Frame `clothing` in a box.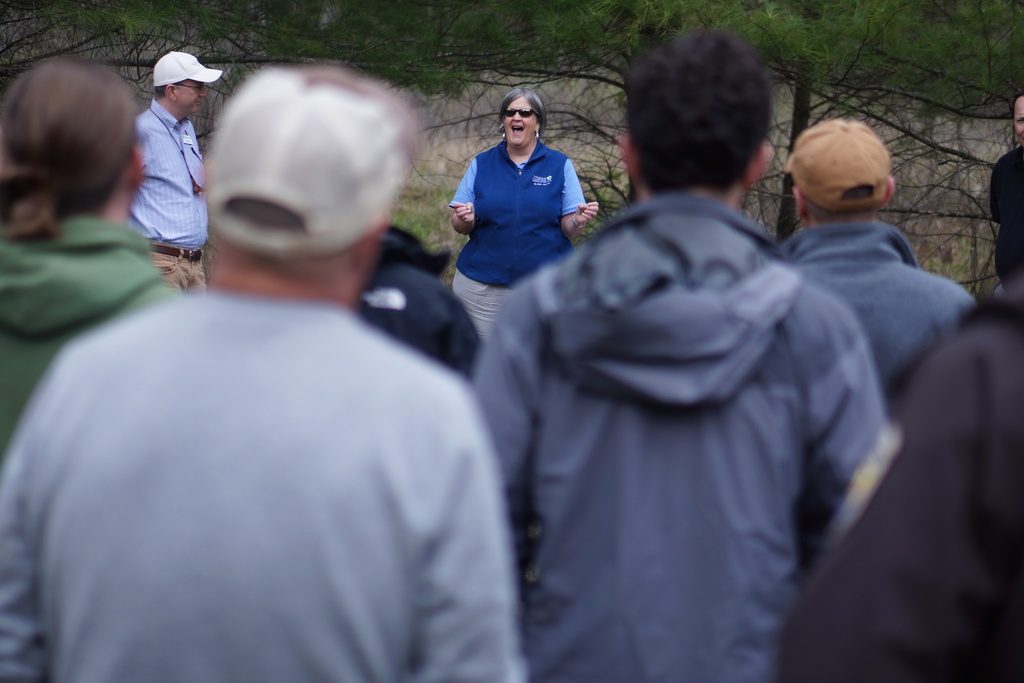
region(449, 140, 587, 342).
